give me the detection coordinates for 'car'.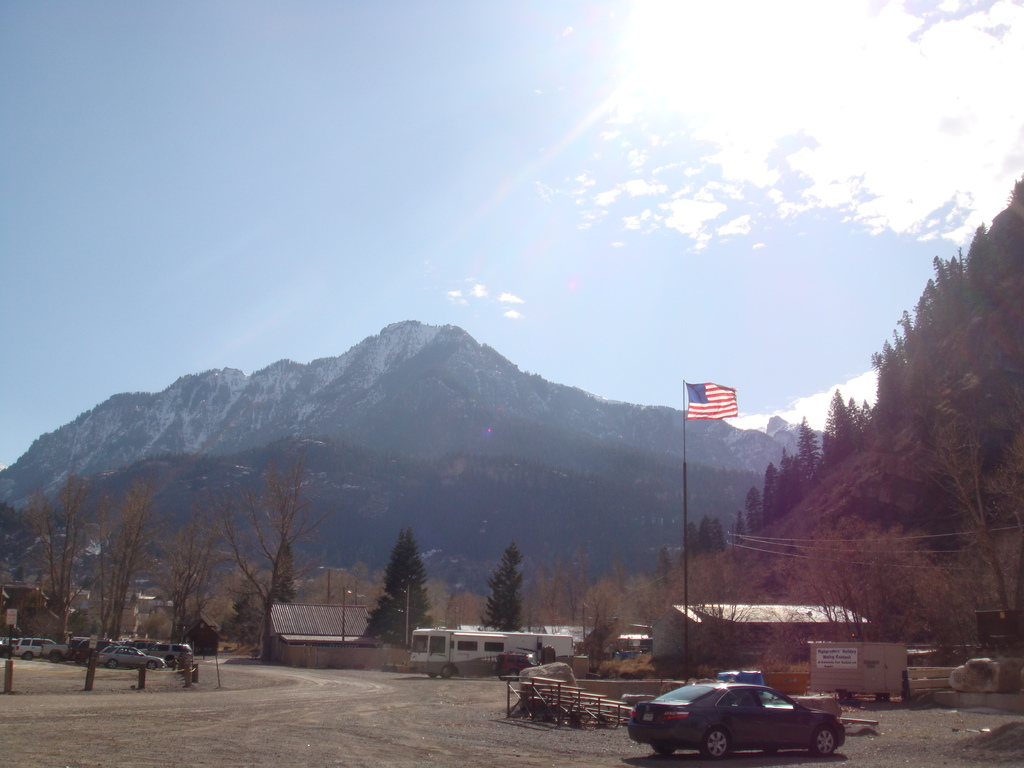
{"left": 5, "top": 637, "right": 13, "bottom": 646}.
